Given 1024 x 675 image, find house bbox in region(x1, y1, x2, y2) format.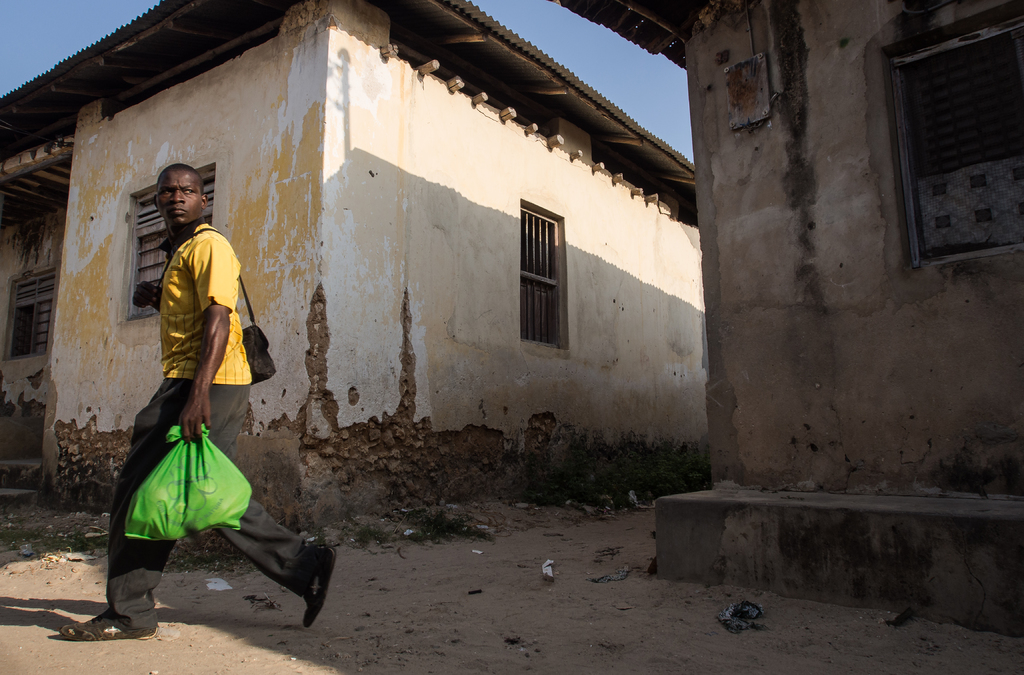
region(551, 0, 1023, 635).
